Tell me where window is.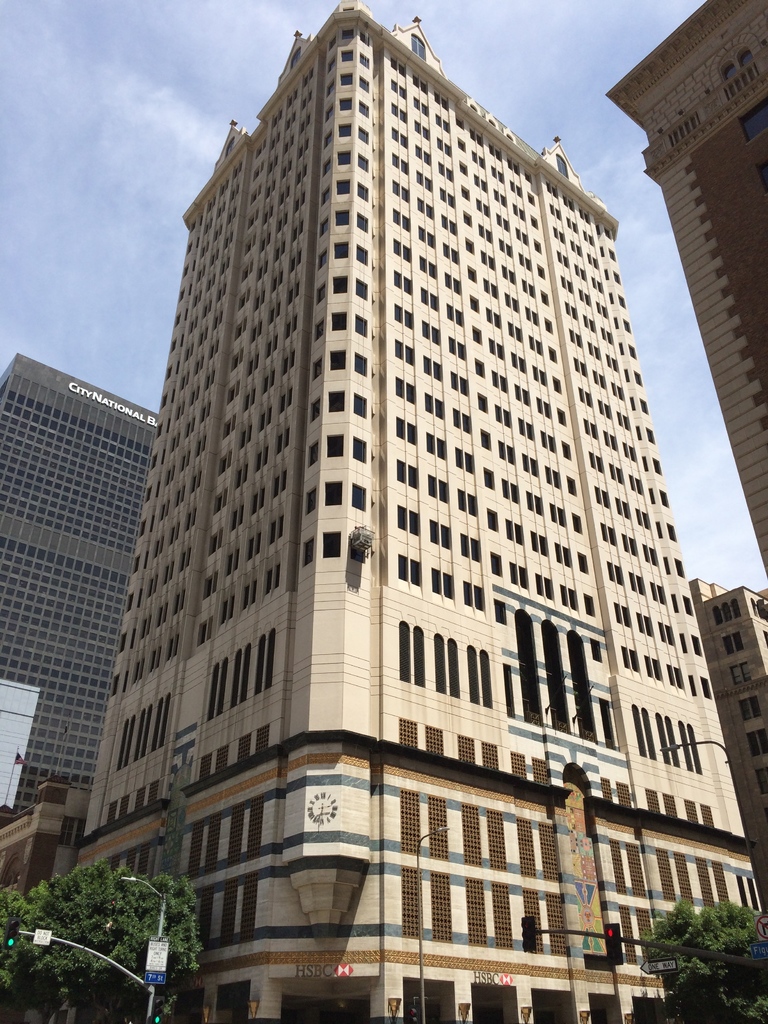
window is at crop(509, 565, 527, 589).
